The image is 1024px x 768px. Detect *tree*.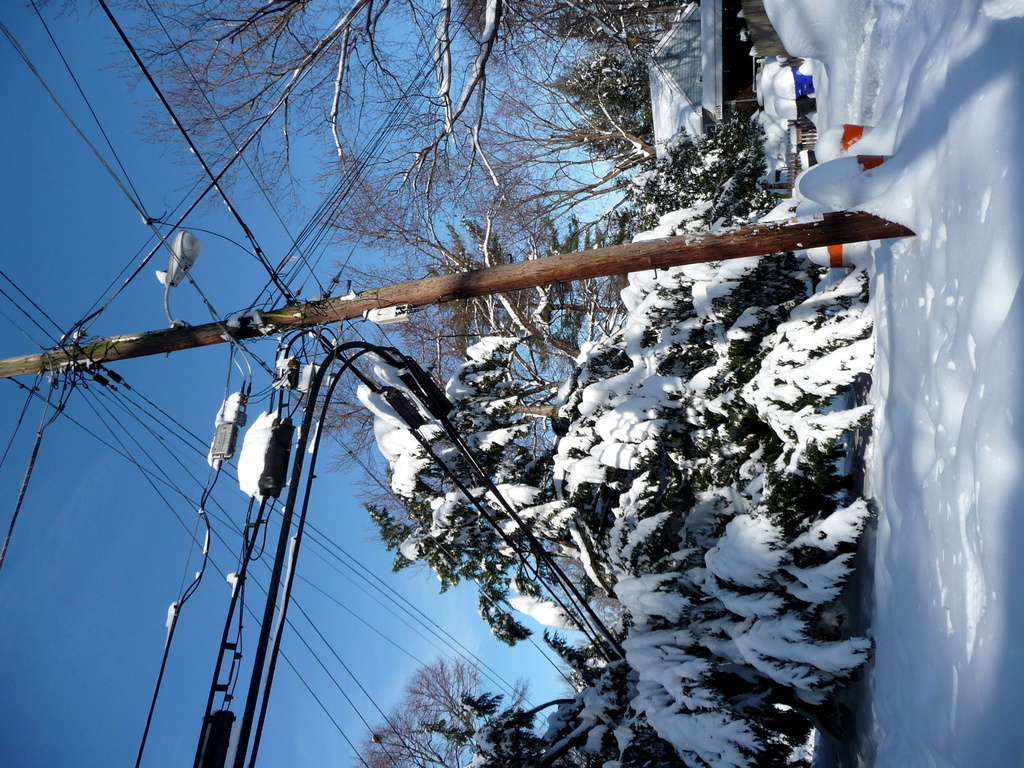
Detection: 348, 649, 500, 767.
